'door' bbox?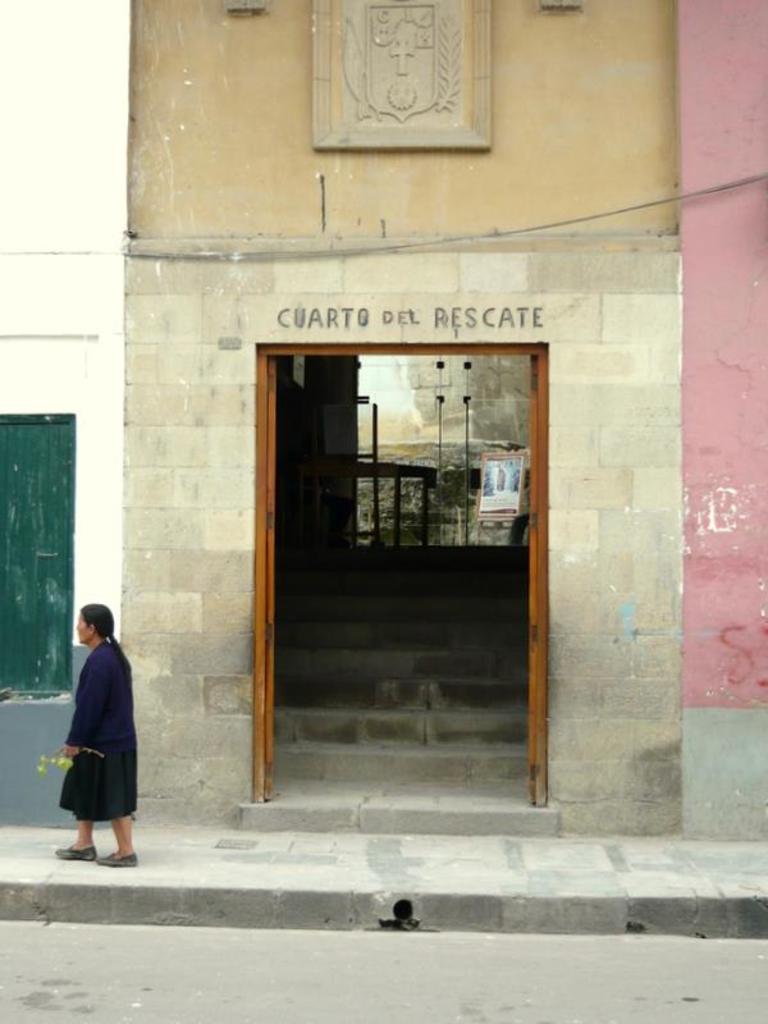
x1=234 y1=320 x2=556 y2=812
